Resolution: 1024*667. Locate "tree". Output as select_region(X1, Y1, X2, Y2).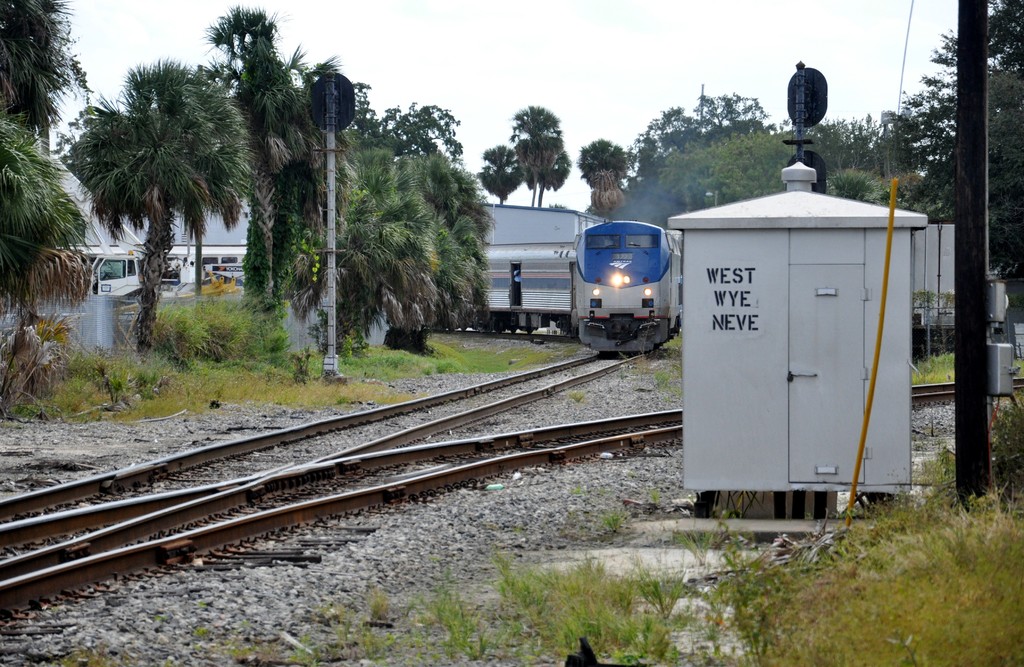
select_region(535, 141, 570, 218).
